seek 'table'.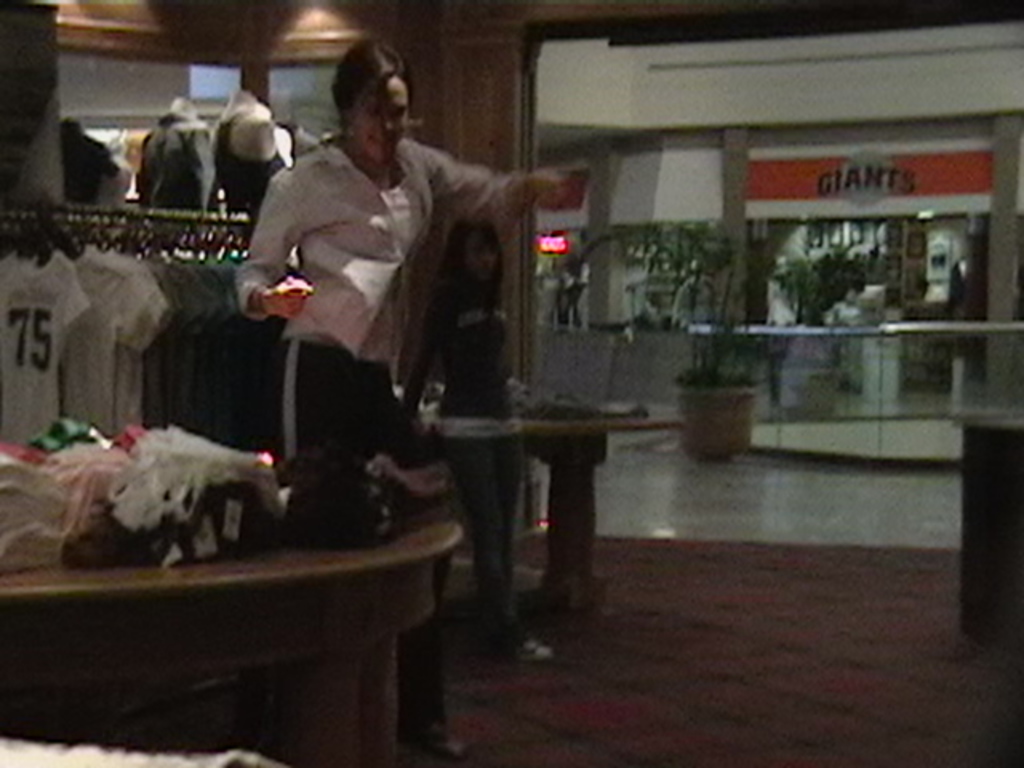
box=[408, 400, 691, 619].
